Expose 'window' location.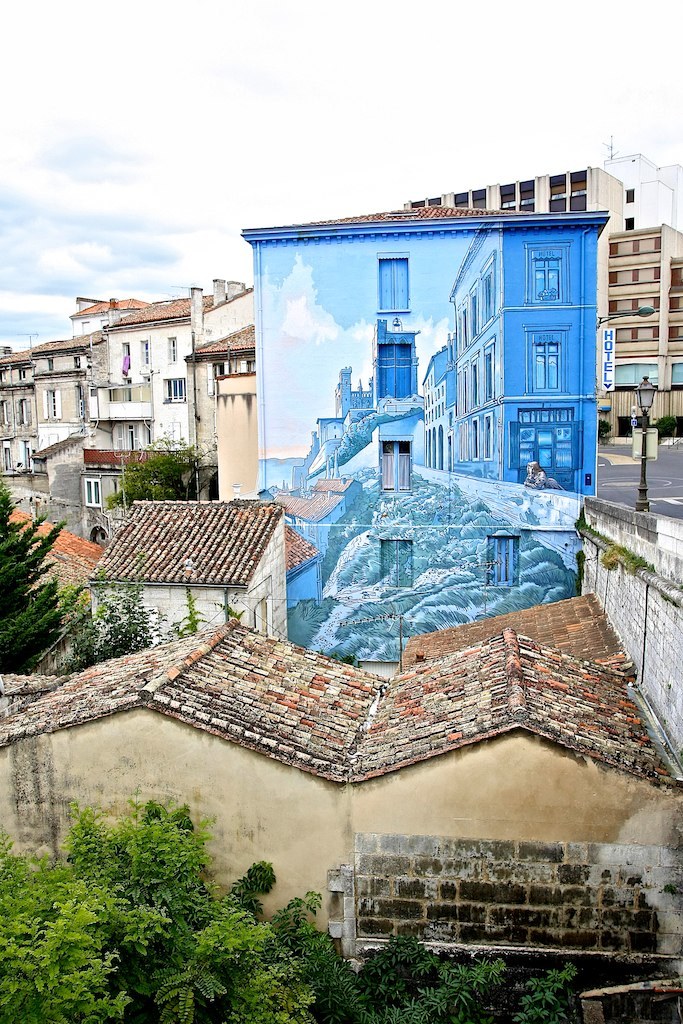
Exposed at 455,191,486,203.
